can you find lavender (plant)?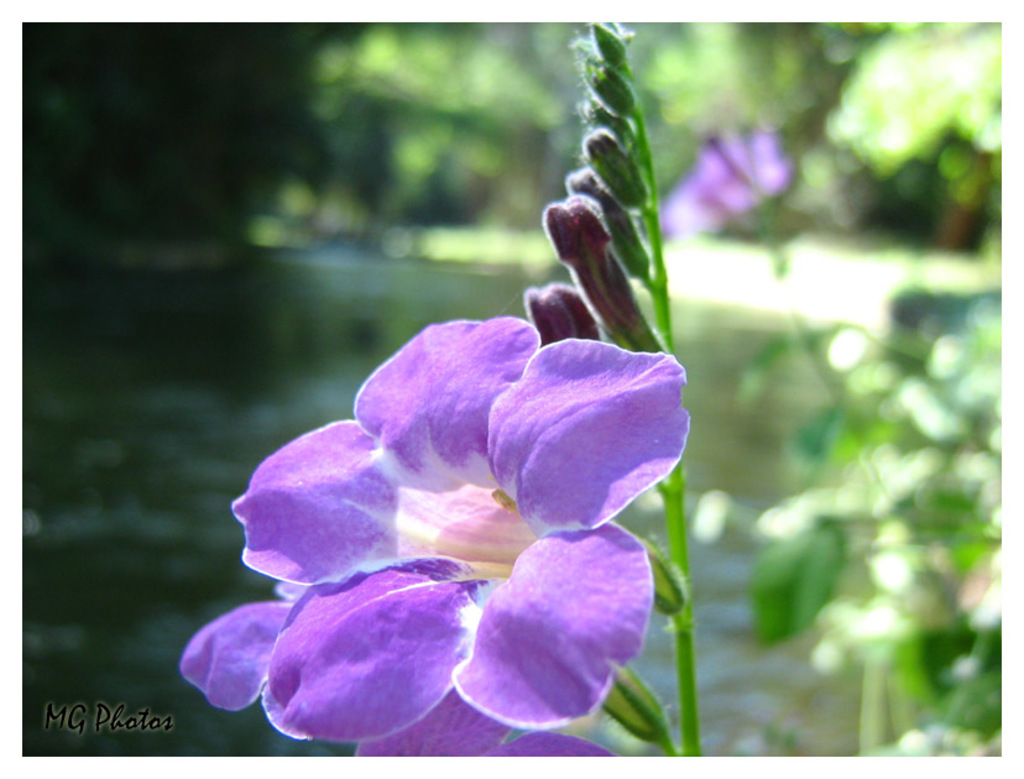
Yes, bounding box: x1=173 y1=585 x2=343 y2=772.
